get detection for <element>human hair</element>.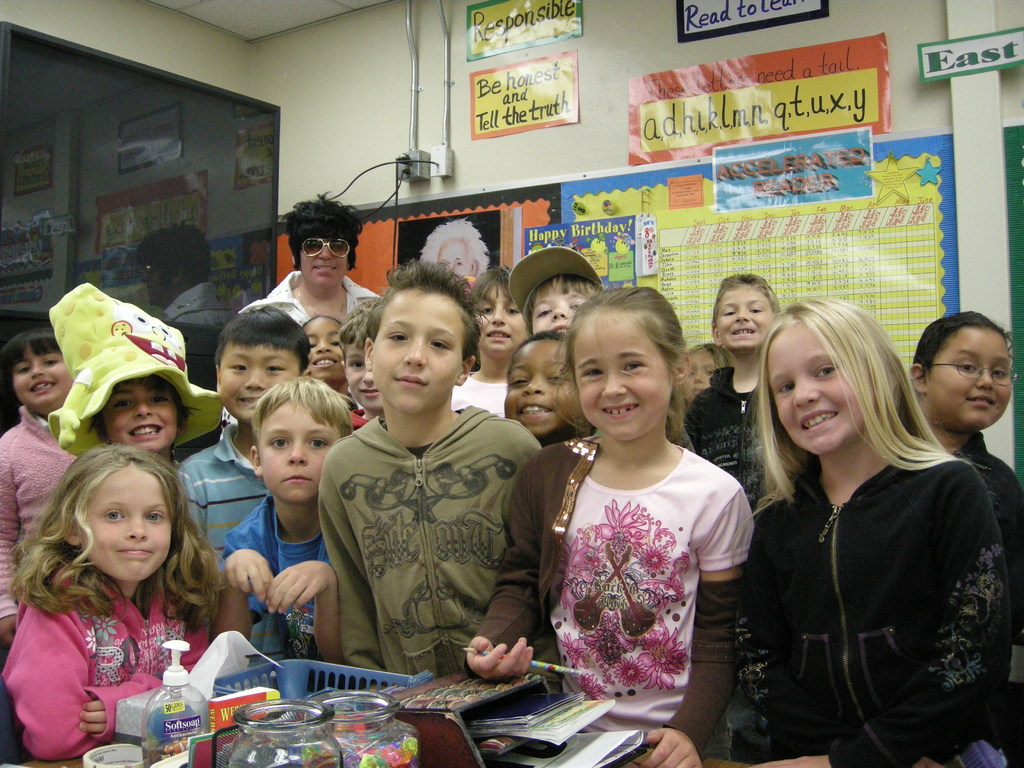
Detection: {"x1": 909, "y1": 307, "x2": 1015, "y2": 399}.
